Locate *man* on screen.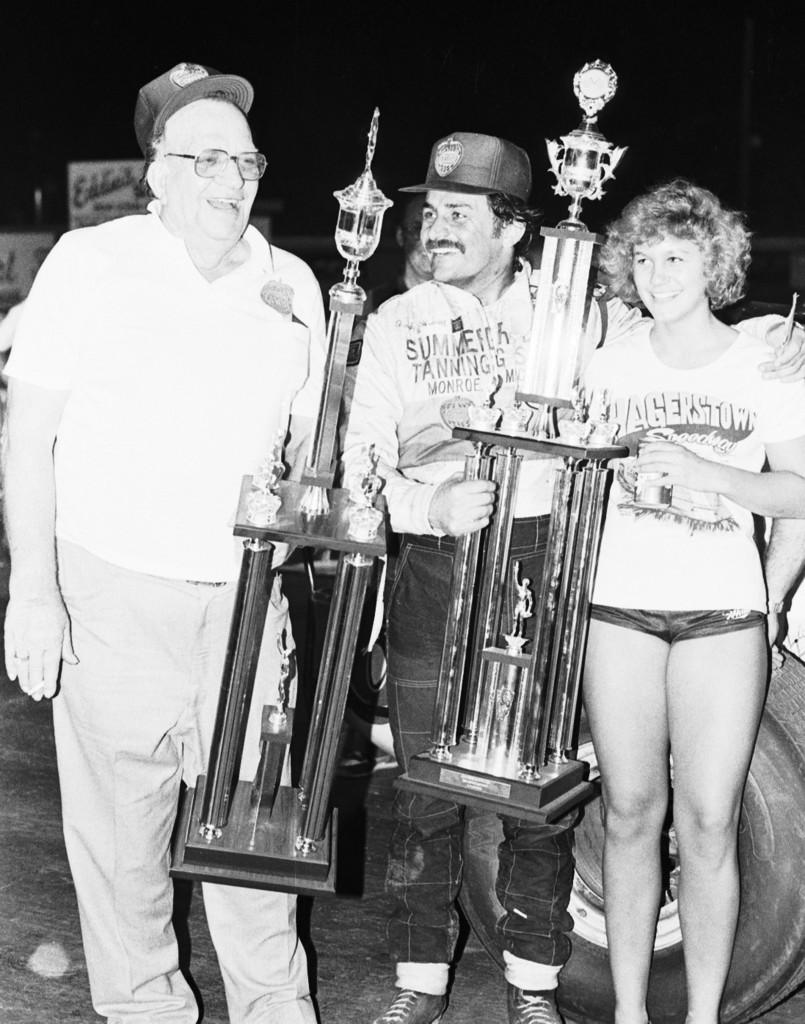
On screen at region(0, 60, 330, 1023).
